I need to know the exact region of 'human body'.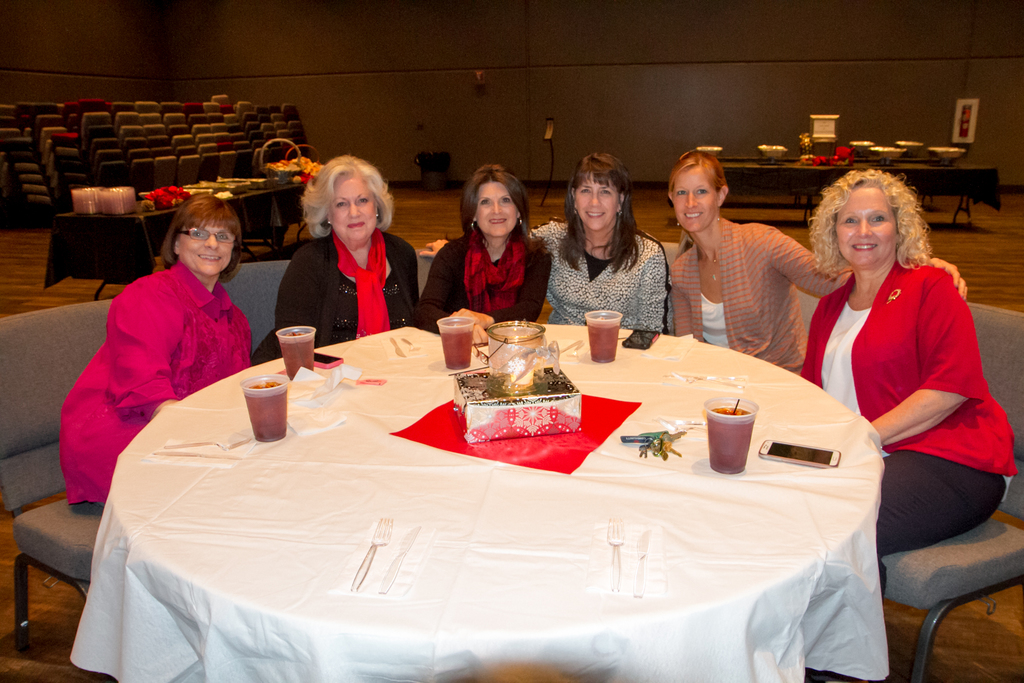
Region: region(54, 189, 257, 516).
